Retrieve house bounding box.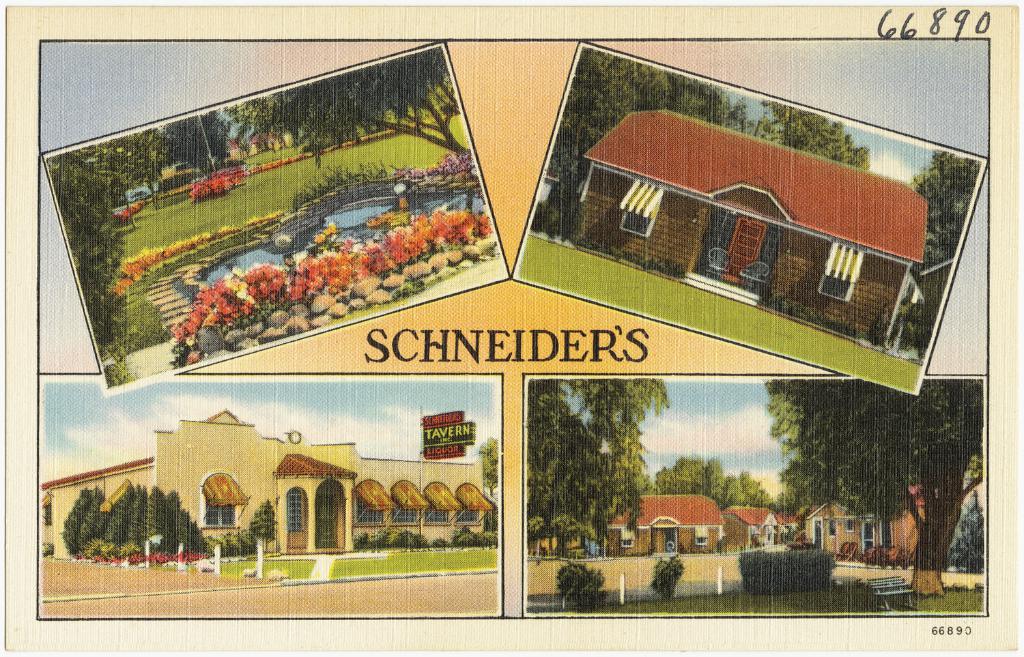
Bounding box: select_region(724, 504, 795, 549).
